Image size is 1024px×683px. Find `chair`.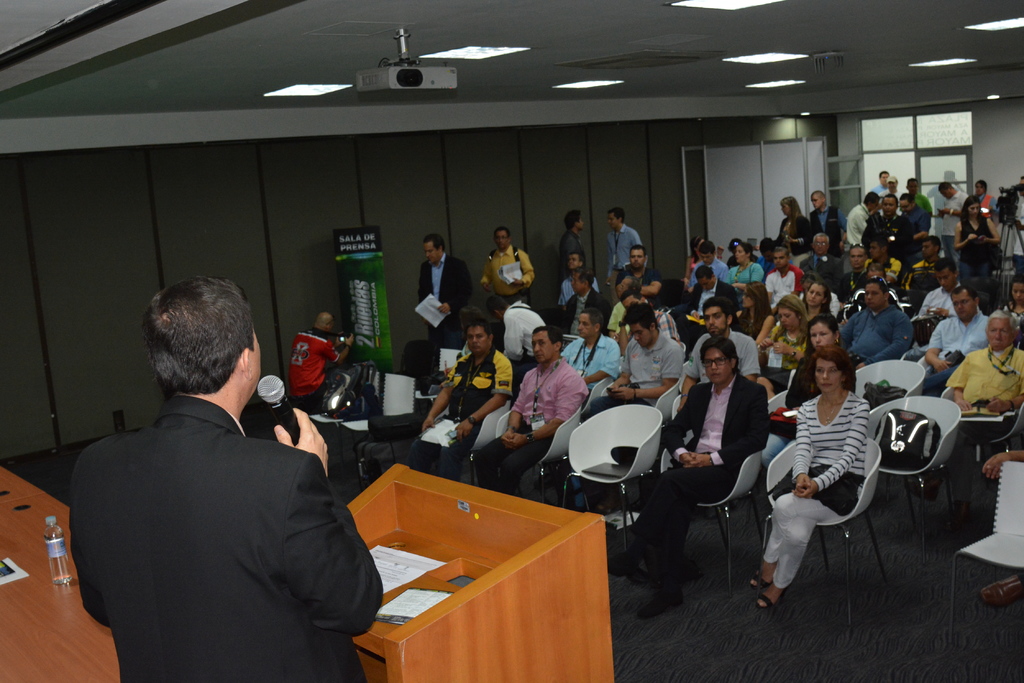
860,394,960,530.
